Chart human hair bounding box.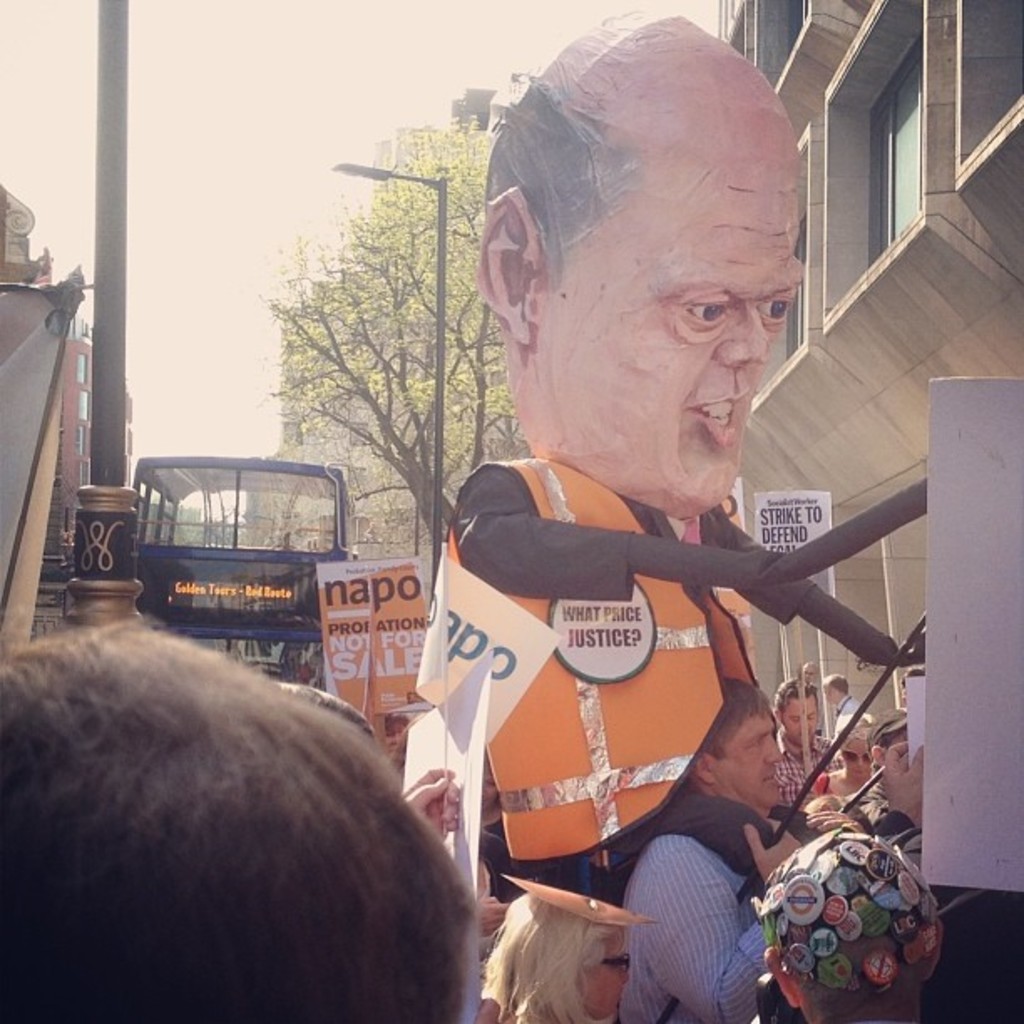
Charted: box=[698, 674, 771, 763].
